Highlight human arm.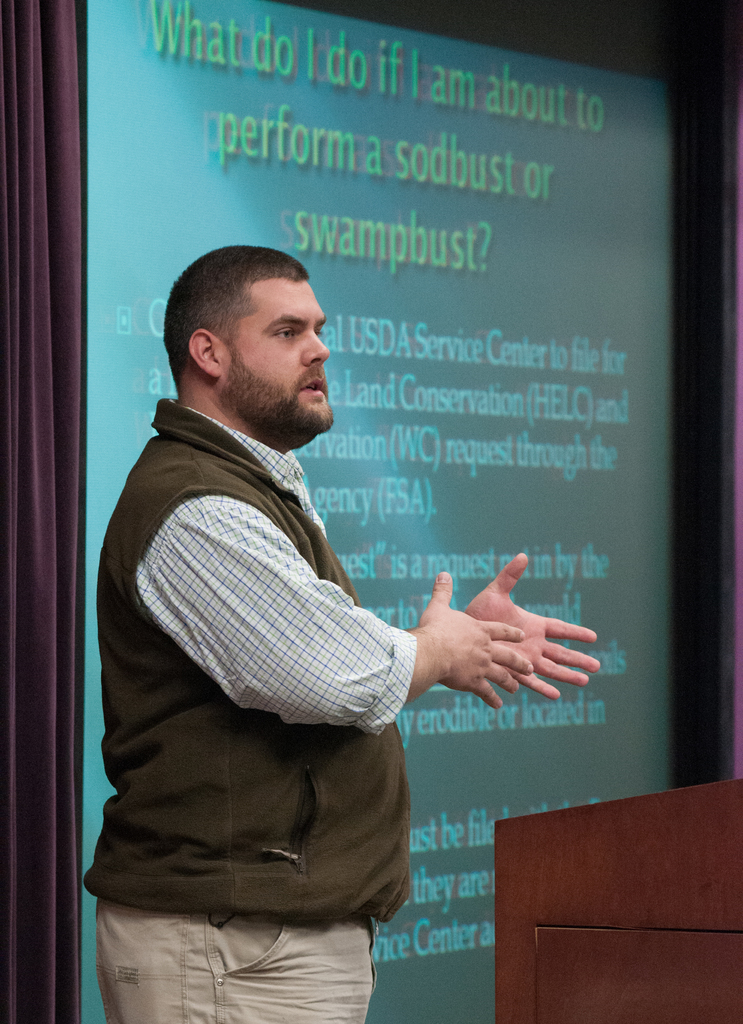
Highlighted region: 135:497:536:723.
